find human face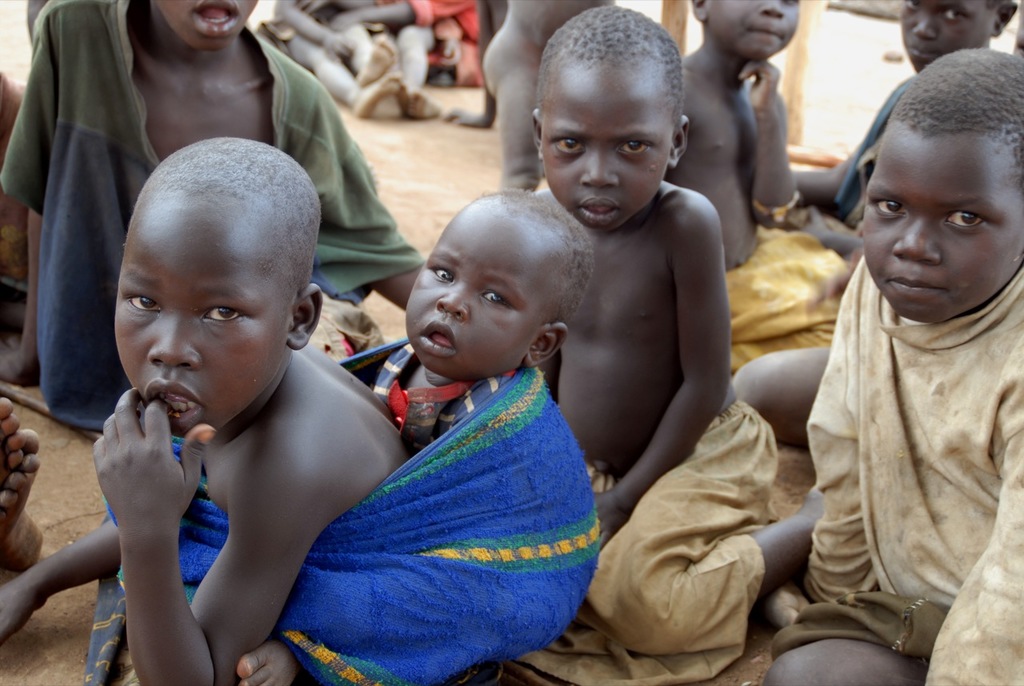
[538, 56, 673, 227]
